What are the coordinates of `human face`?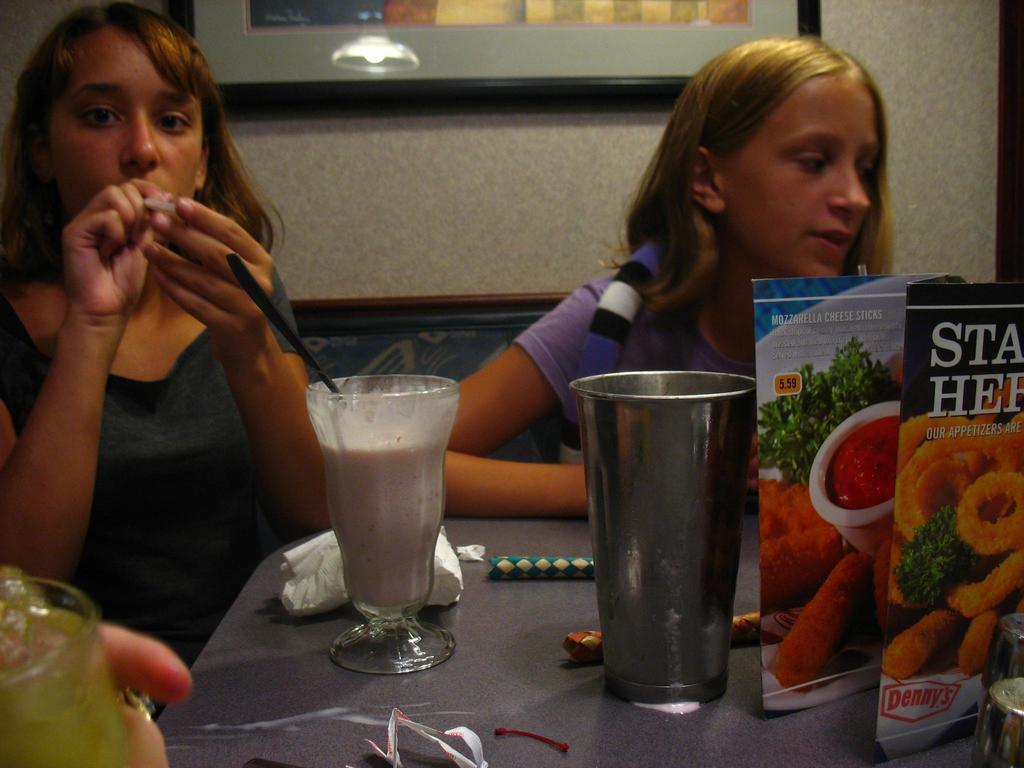
[x1=39, y1=26, x2=202, y2=220].
